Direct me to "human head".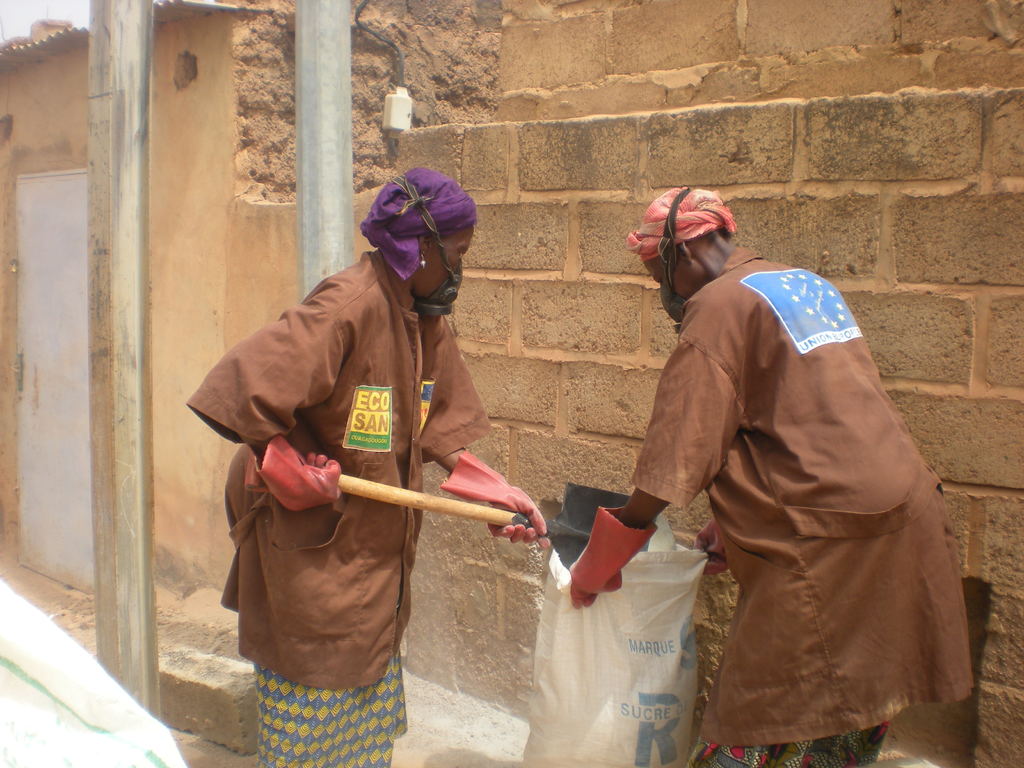
Direction: bbox=[353, 162, 472, 308].
